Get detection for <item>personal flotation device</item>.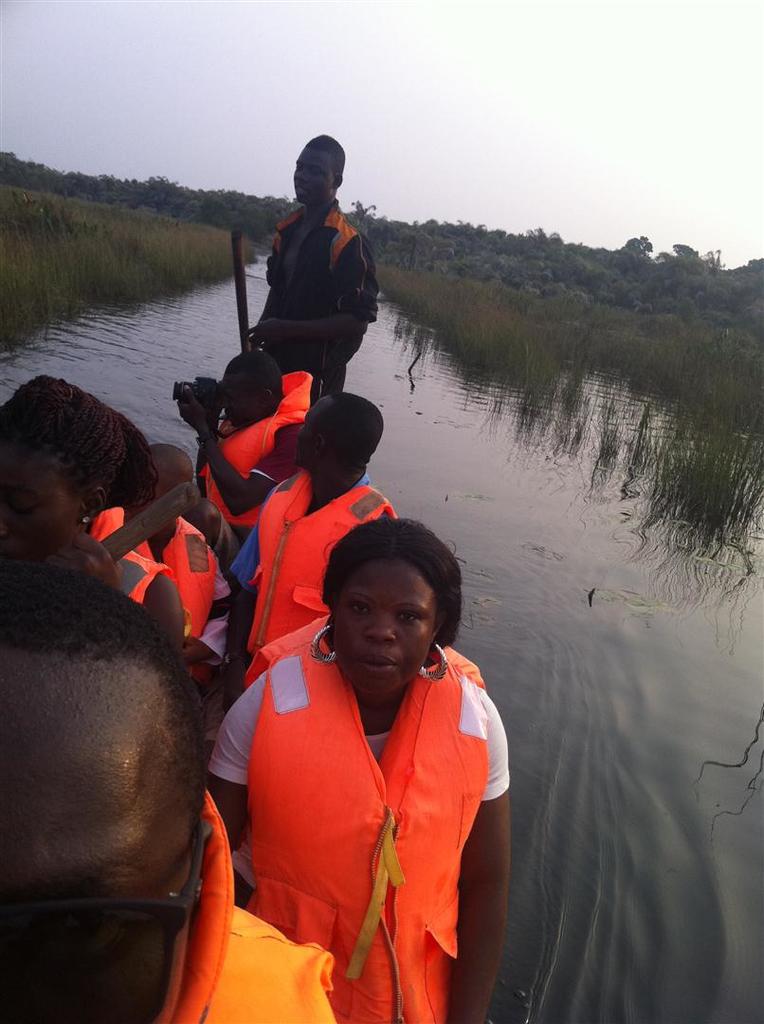
Detection: detection(226, 469, 409, 686).
